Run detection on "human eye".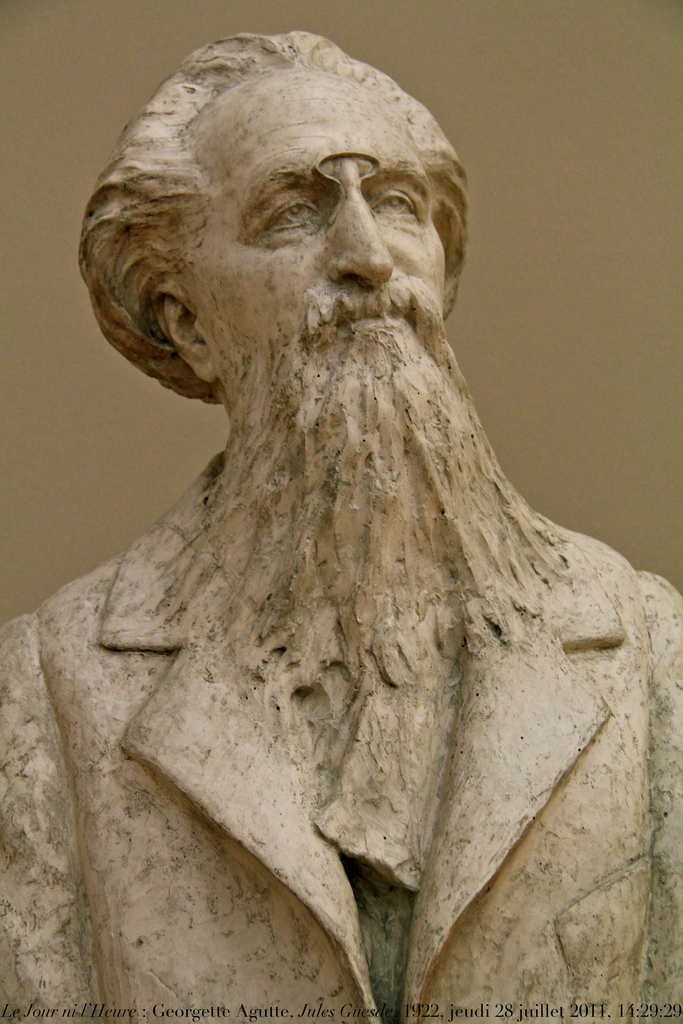
Result: [x1=372, y1=189, x2=422, y2=219].
